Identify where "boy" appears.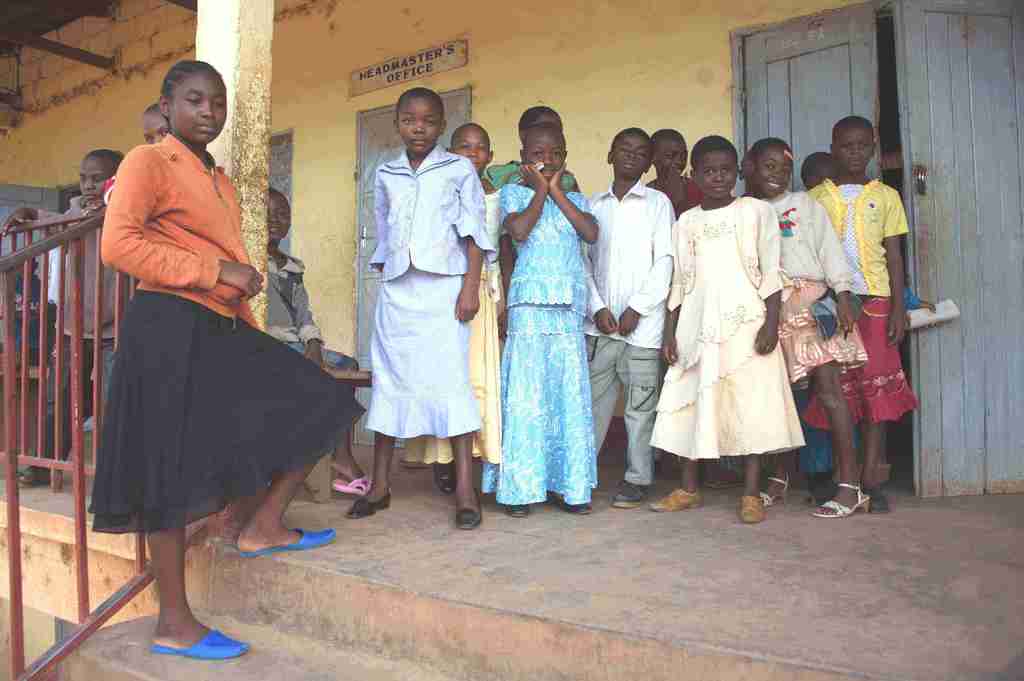
Appears at 0 147 124 491.
